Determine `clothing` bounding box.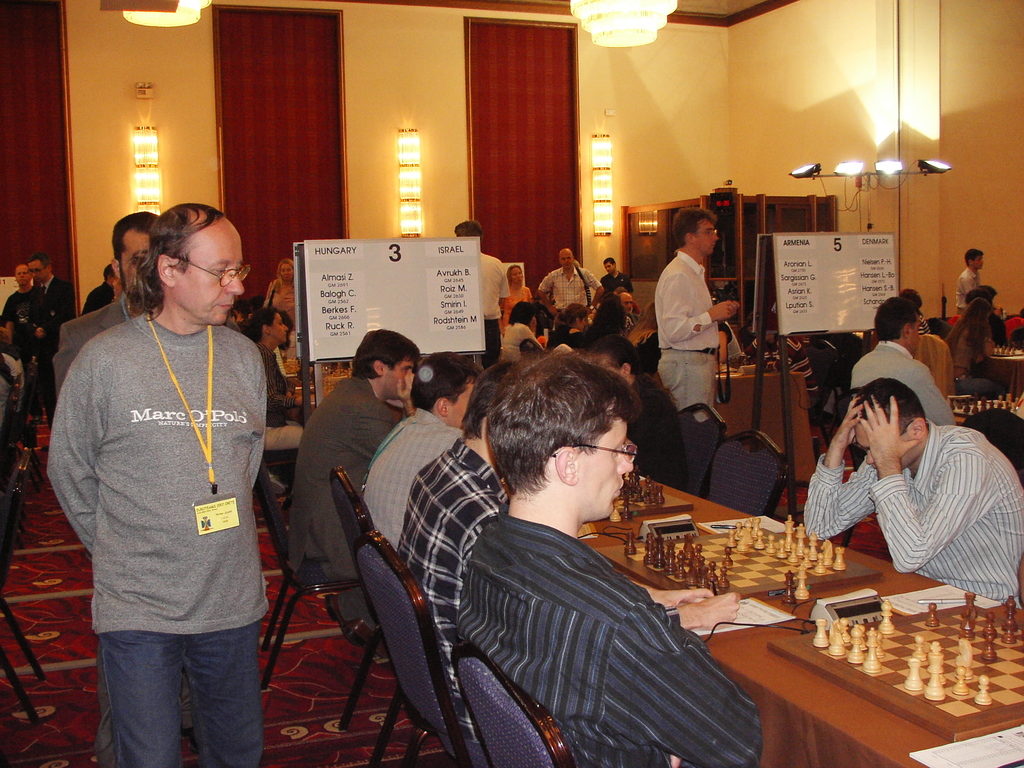
Determined: box=[457, 516, 756, 767].
